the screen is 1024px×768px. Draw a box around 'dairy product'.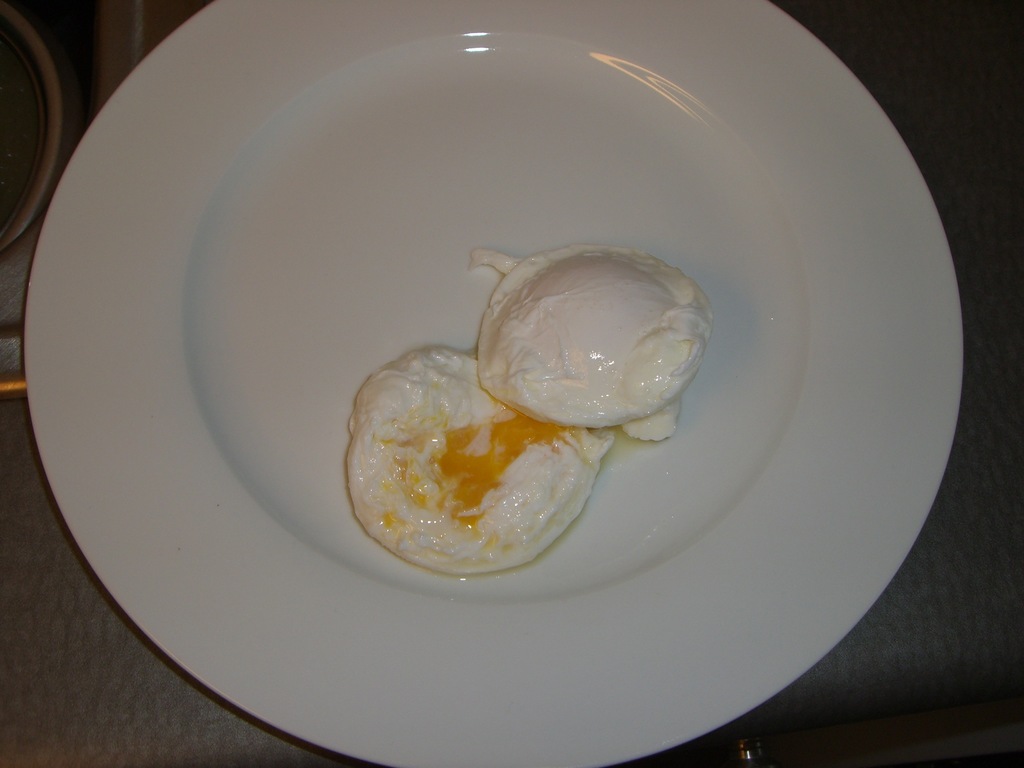
479:245:711:436.
